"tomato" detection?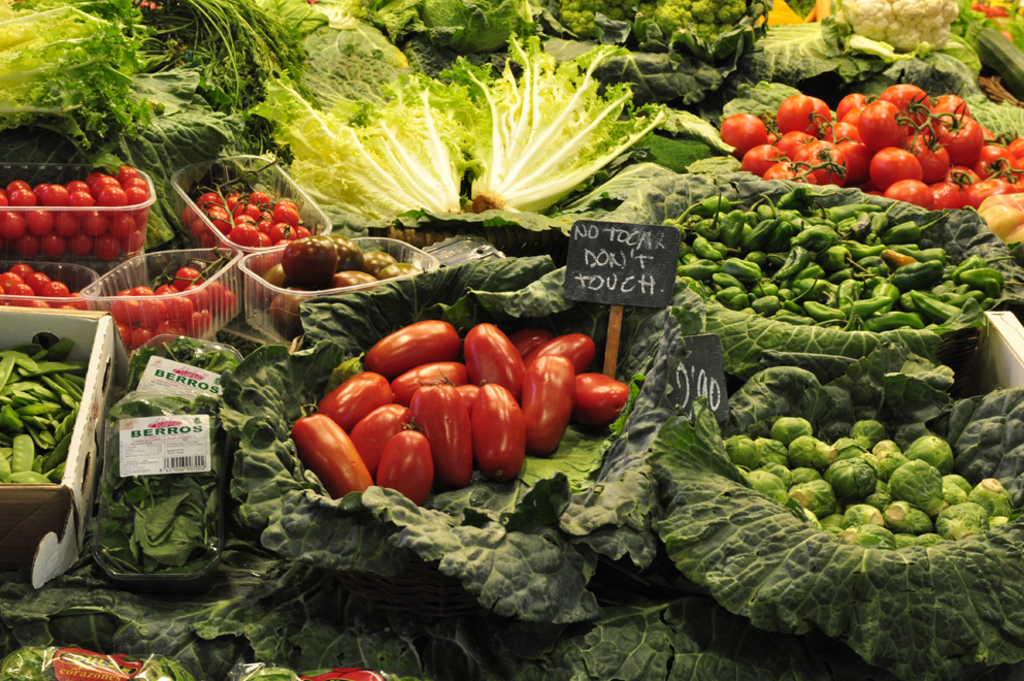
locate(319, 369, 394, 425)
